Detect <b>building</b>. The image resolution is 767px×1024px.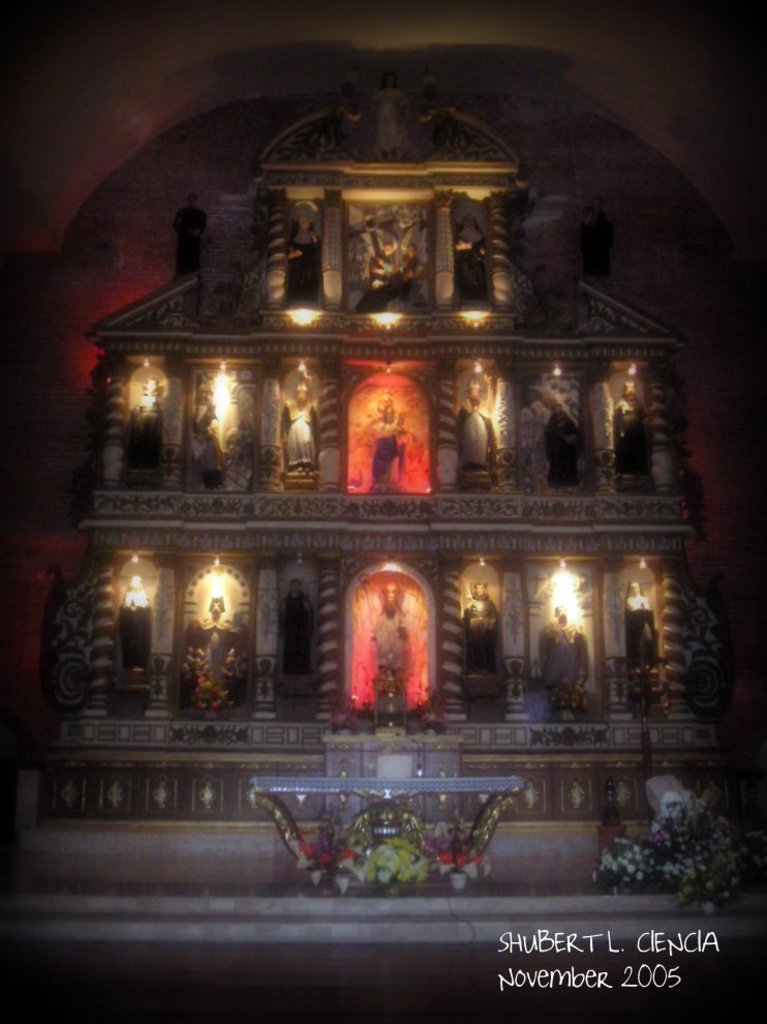
pyautogui.locateOnScreen(0, 0, 766, 1023).
